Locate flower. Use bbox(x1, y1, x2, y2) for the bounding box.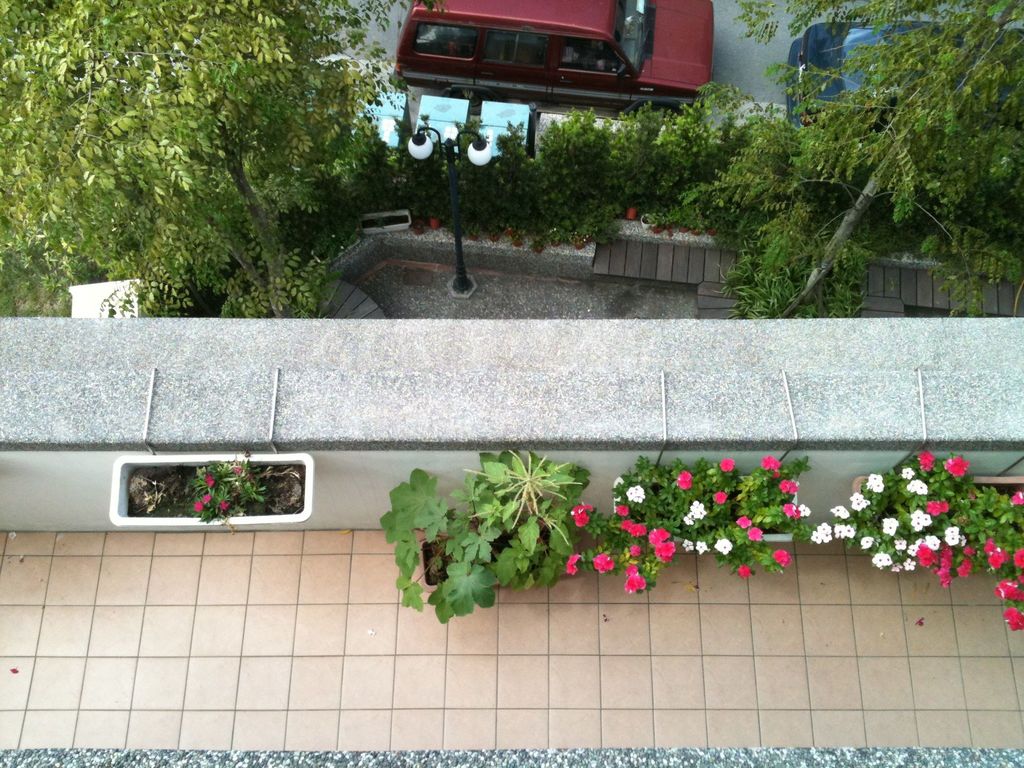
bbox(781, 501, 800, 520).
